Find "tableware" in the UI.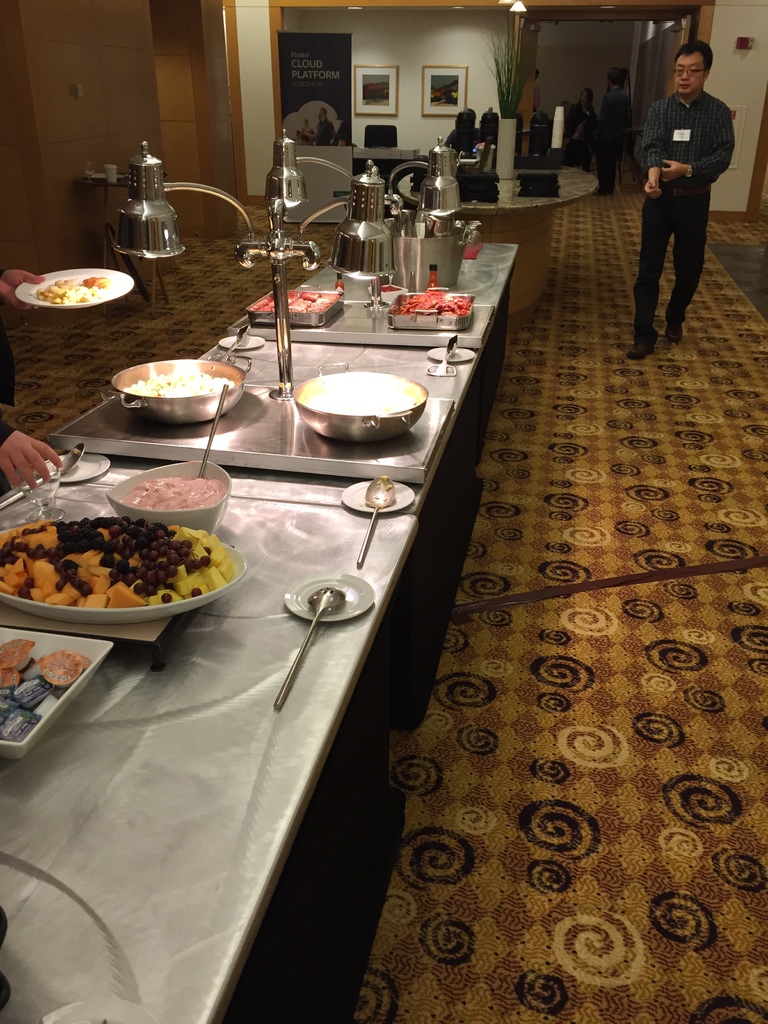
UI element at 0 625 113 762.
